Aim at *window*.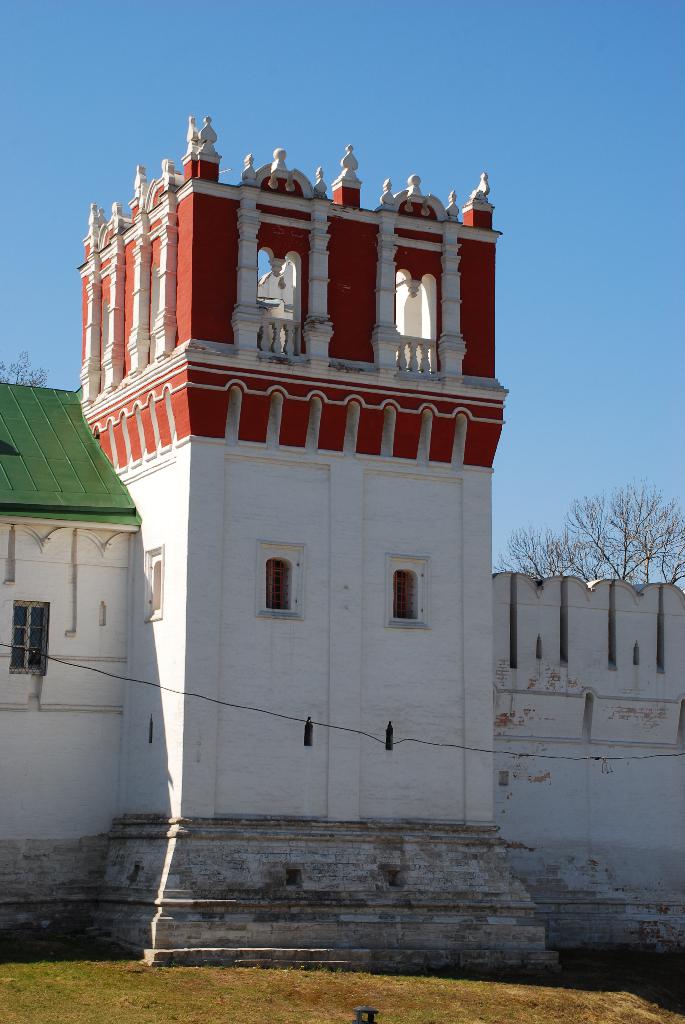
Aimed at 10:603:48:673.
